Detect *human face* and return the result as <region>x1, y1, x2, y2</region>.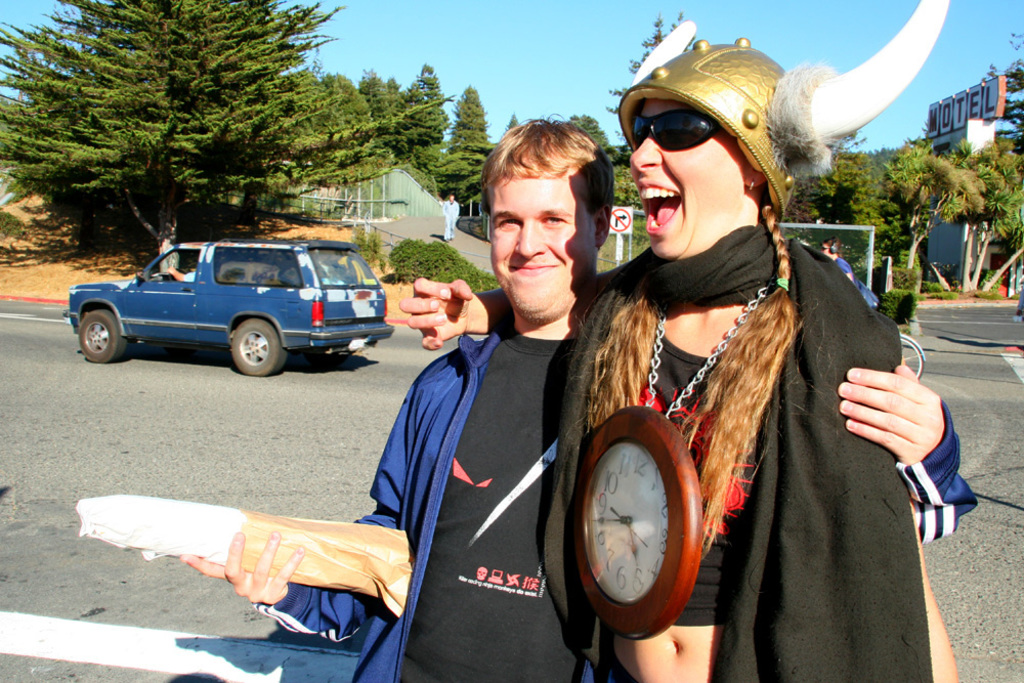
<region>628, 93, 749, 258</region>.
